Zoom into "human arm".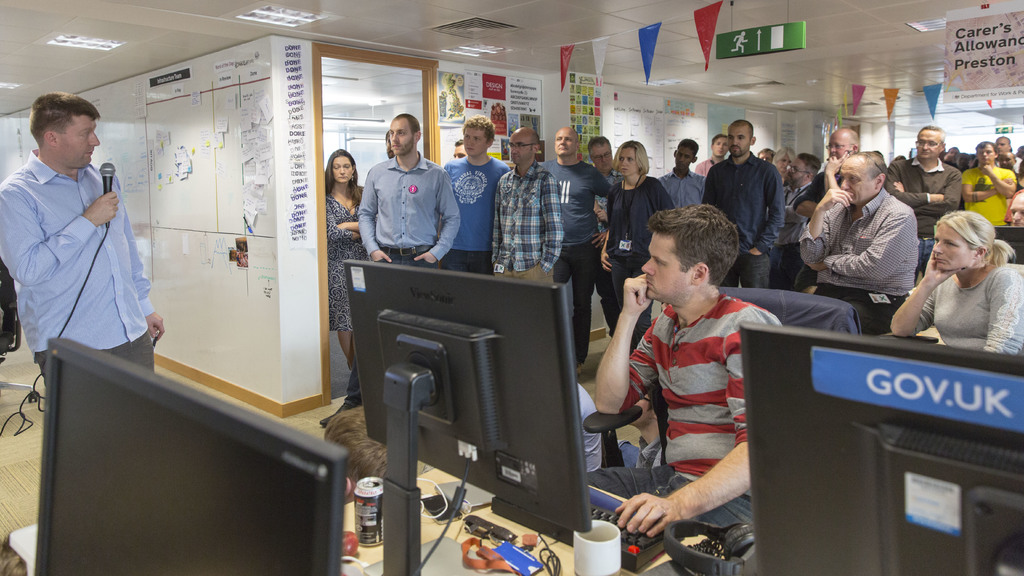
Zoom target: locate(943, 151, 956, 166).
